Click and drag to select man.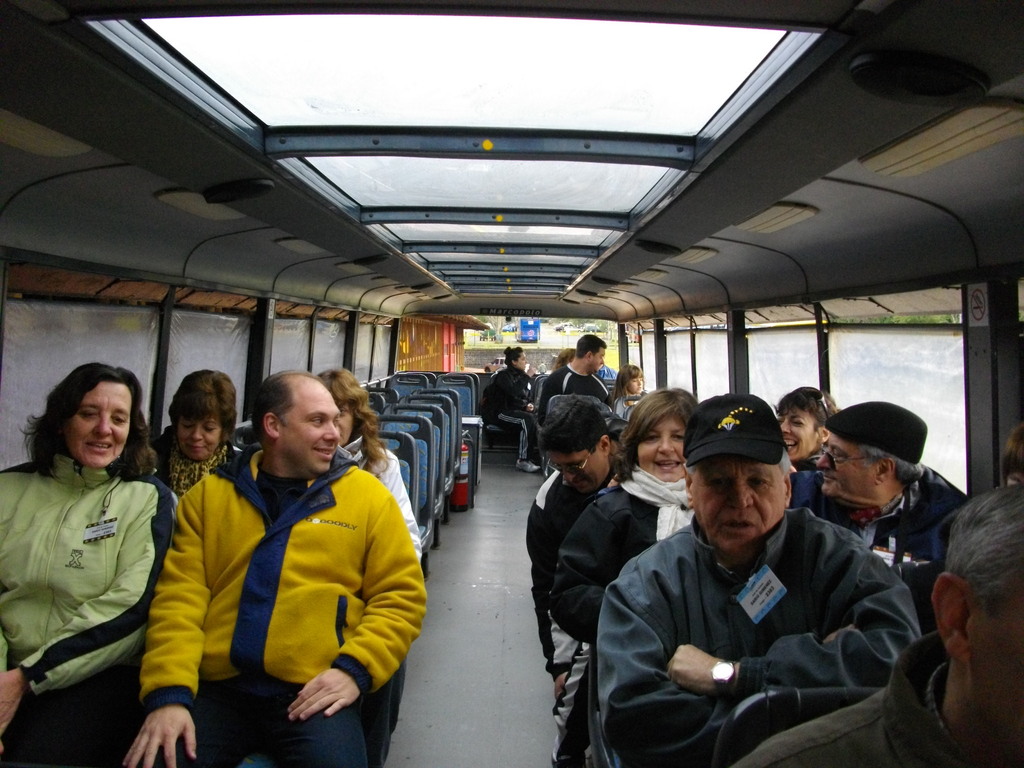
Selection: box=[535, 335, 613, 439].
